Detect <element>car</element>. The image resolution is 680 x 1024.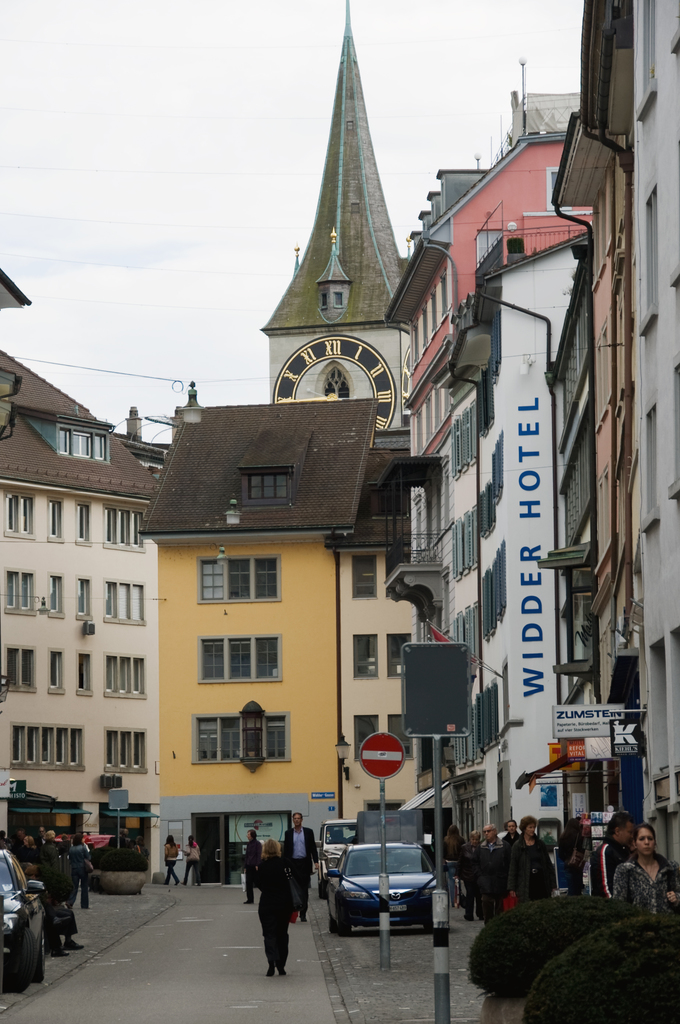
pyautogui.locateOnScreen(0, 850, 47, 982).
